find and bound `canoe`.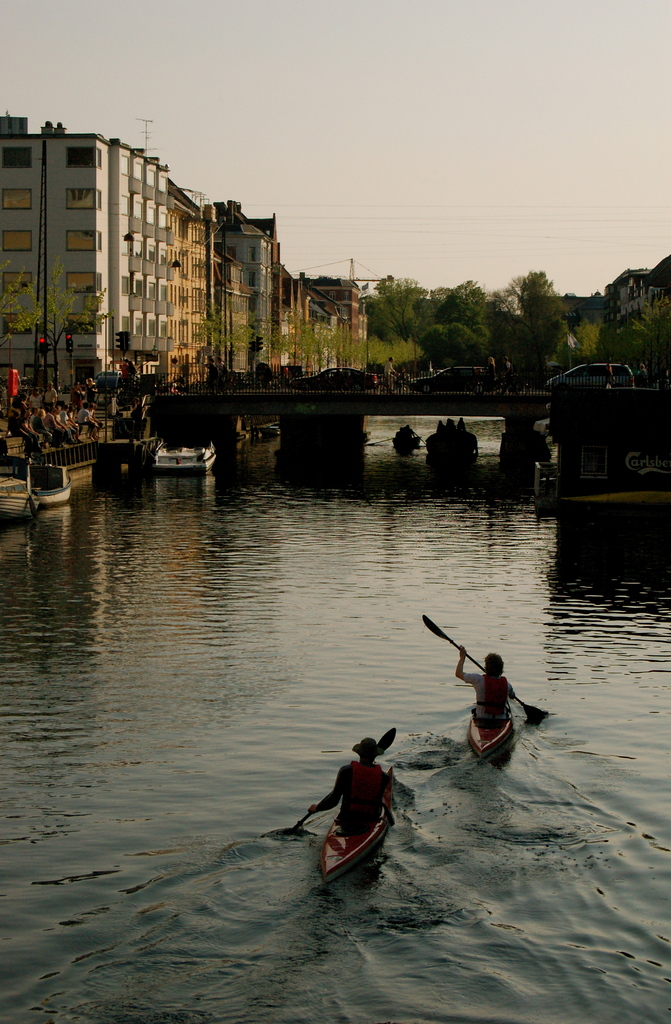
Bound: rect(33, 476, 76, 510).
